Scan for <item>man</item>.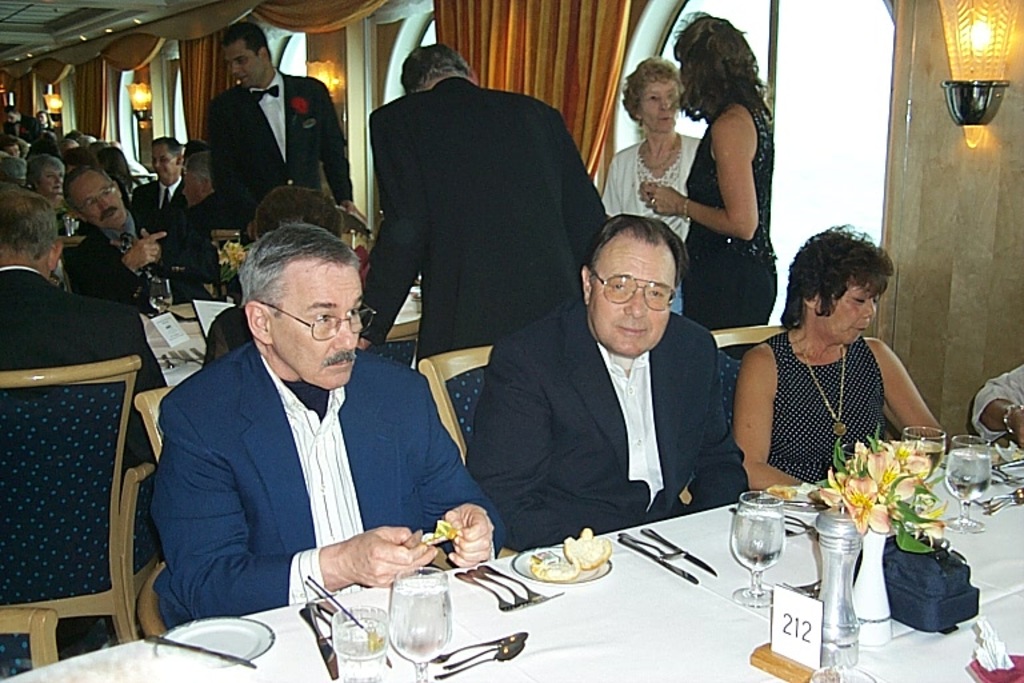
Scan result: [x1=148, y1=223, x2=504, y2=631].
